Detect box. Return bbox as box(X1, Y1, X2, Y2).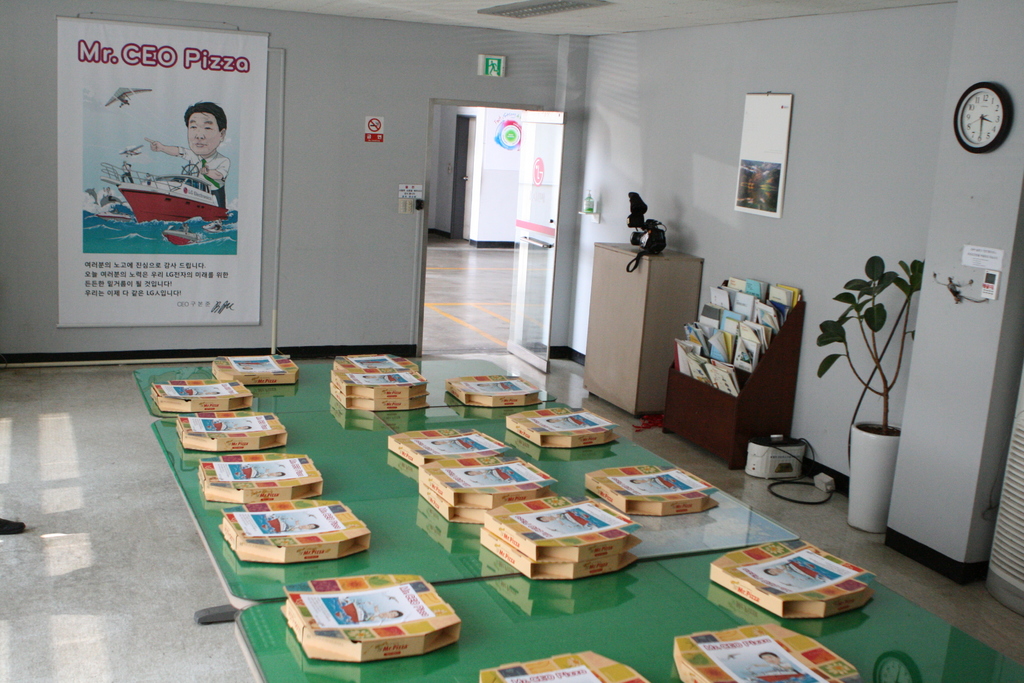
box(478, 652, 653, 682).
